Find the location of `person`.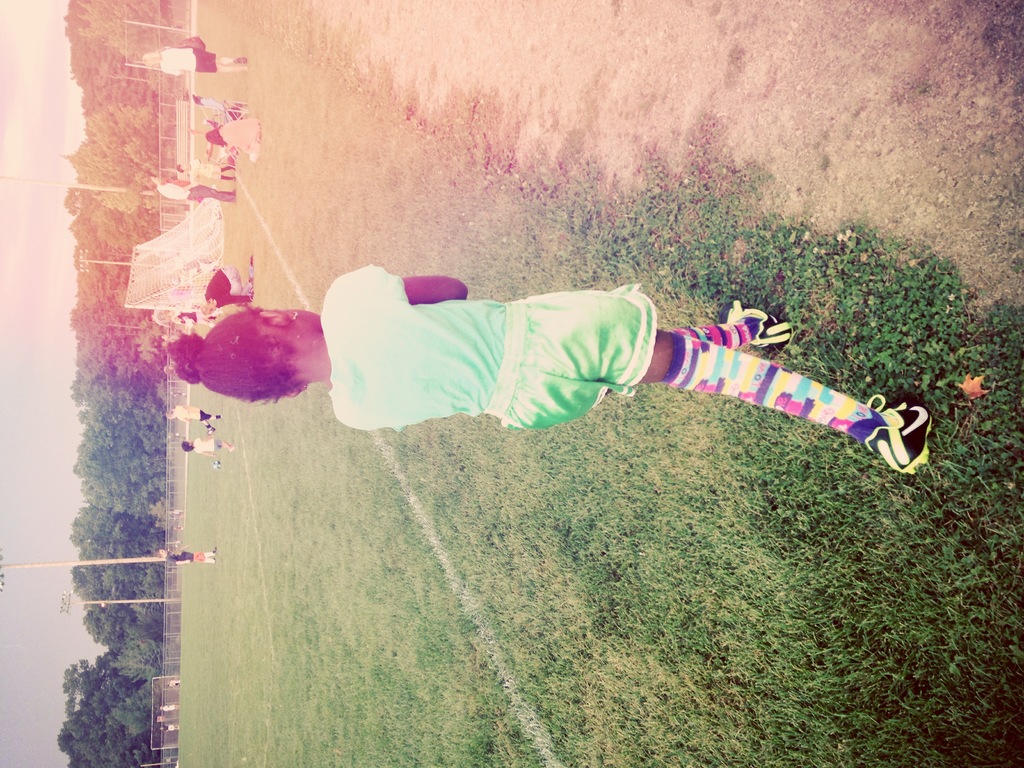
Location: {"x1": 205, "y1": 120, "x2": 259, "y2": 161}.
